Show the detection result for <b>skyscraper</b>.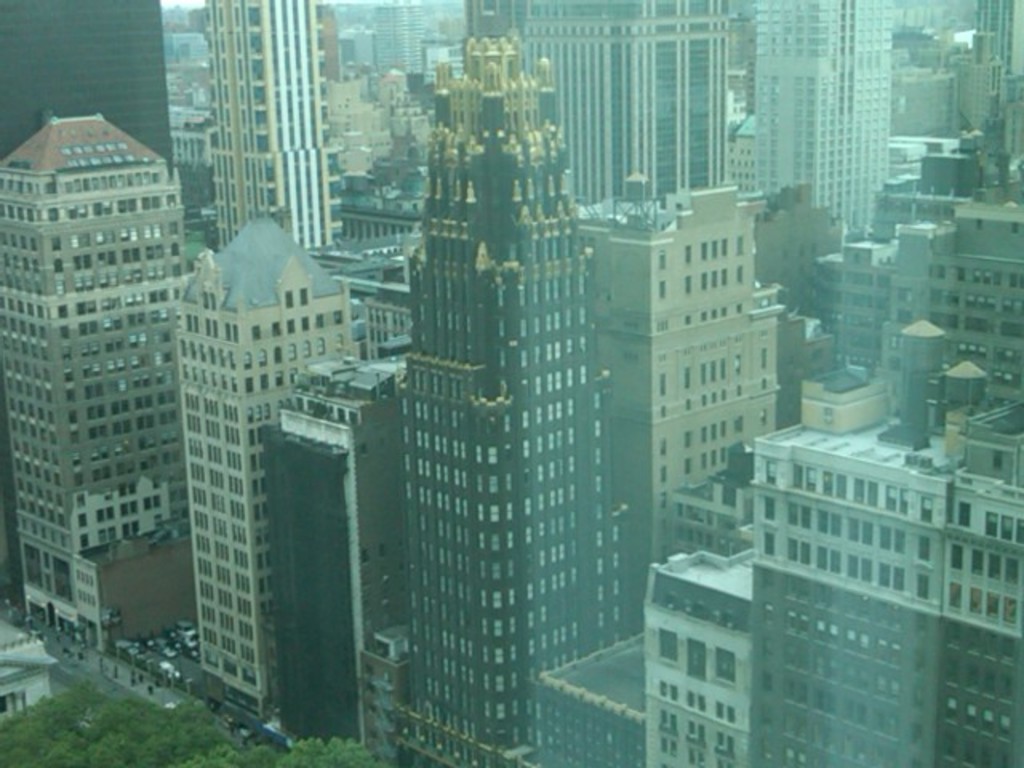
bbox(261, 363, 405, 733).
